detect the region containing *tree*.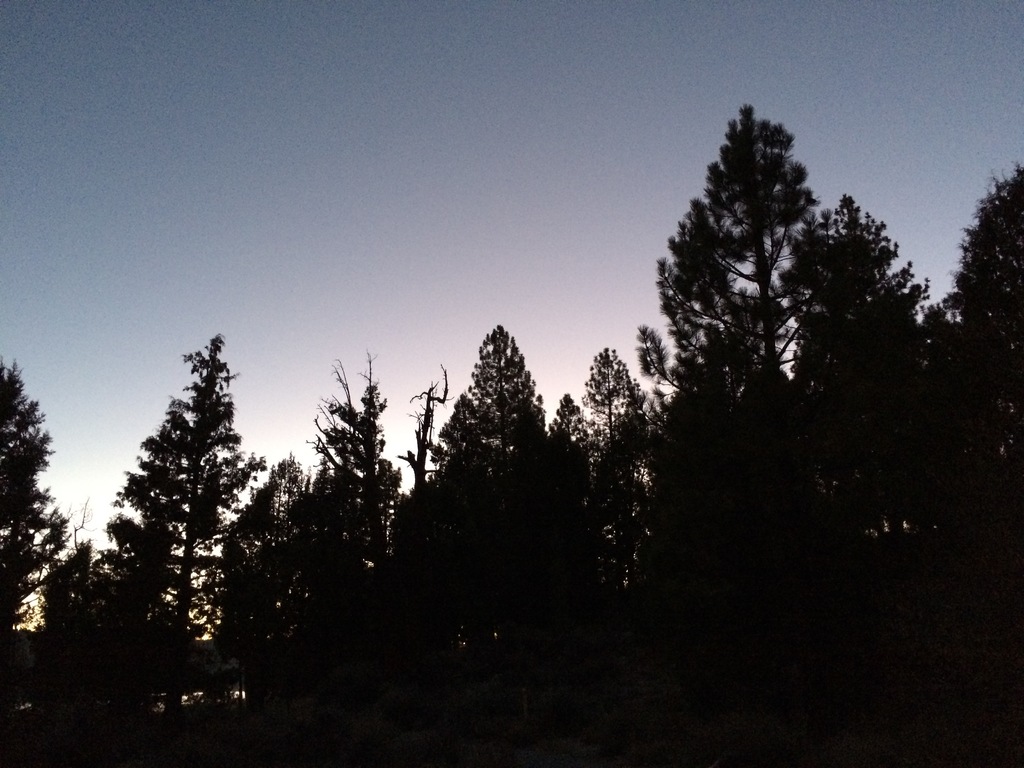
943/163/1023/767.
